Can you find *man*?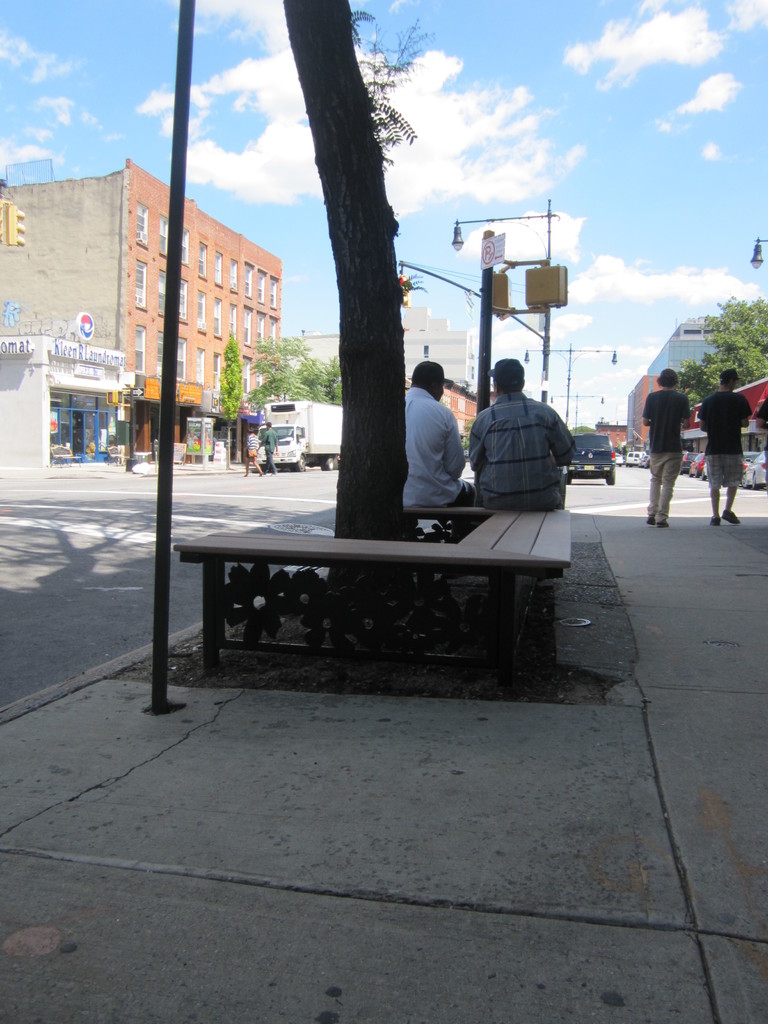
Yes, bounding box: (left=394, top=363, right=481, bottom=538).
